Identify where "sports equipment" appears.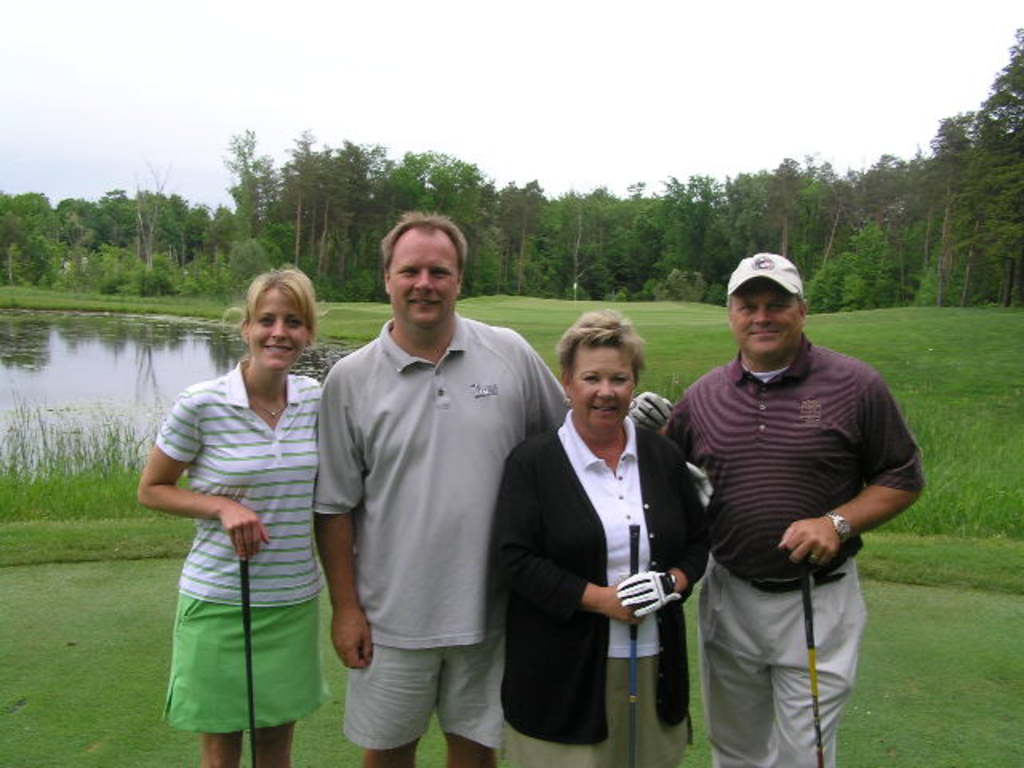
Appears at [240,557,258,763].
